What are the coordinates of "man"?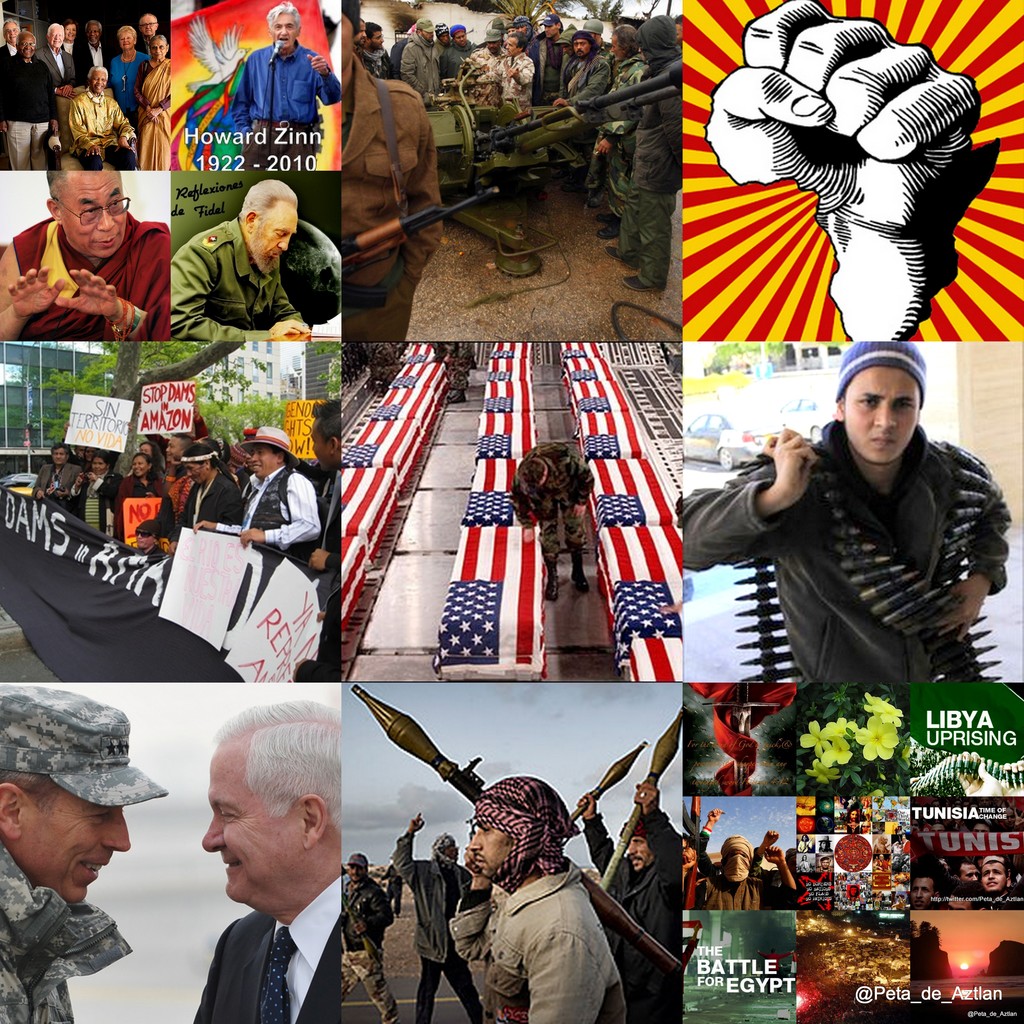
594, 31, 611, 53.
